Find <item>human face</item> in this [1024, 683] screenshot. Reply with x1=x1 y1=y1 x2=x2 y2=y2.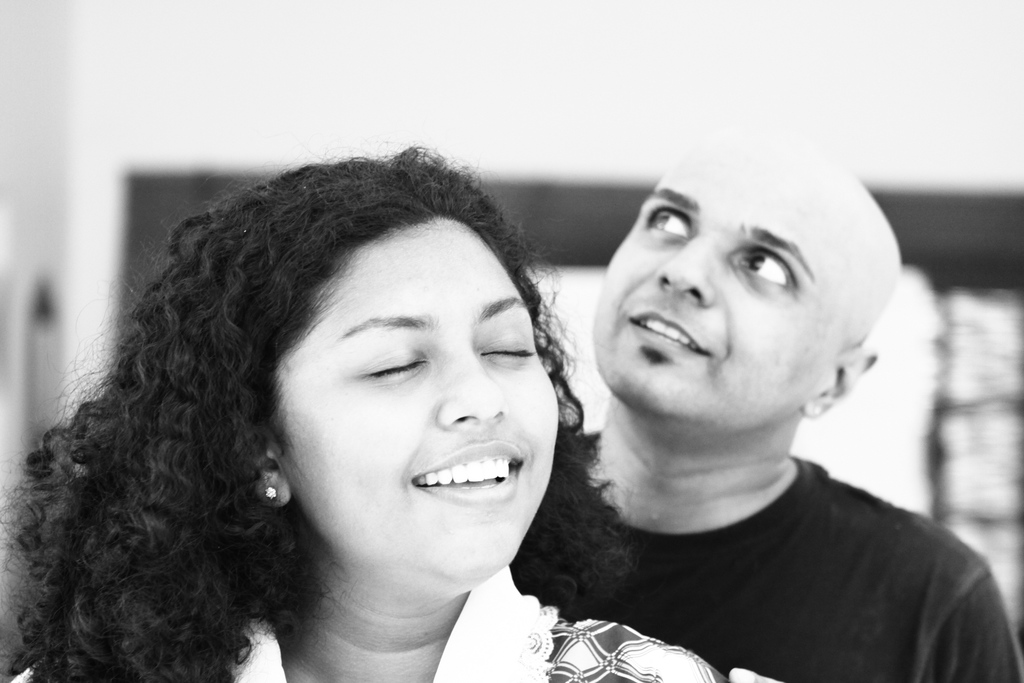
x1=278 y1=230 x2=558 y2=589.
